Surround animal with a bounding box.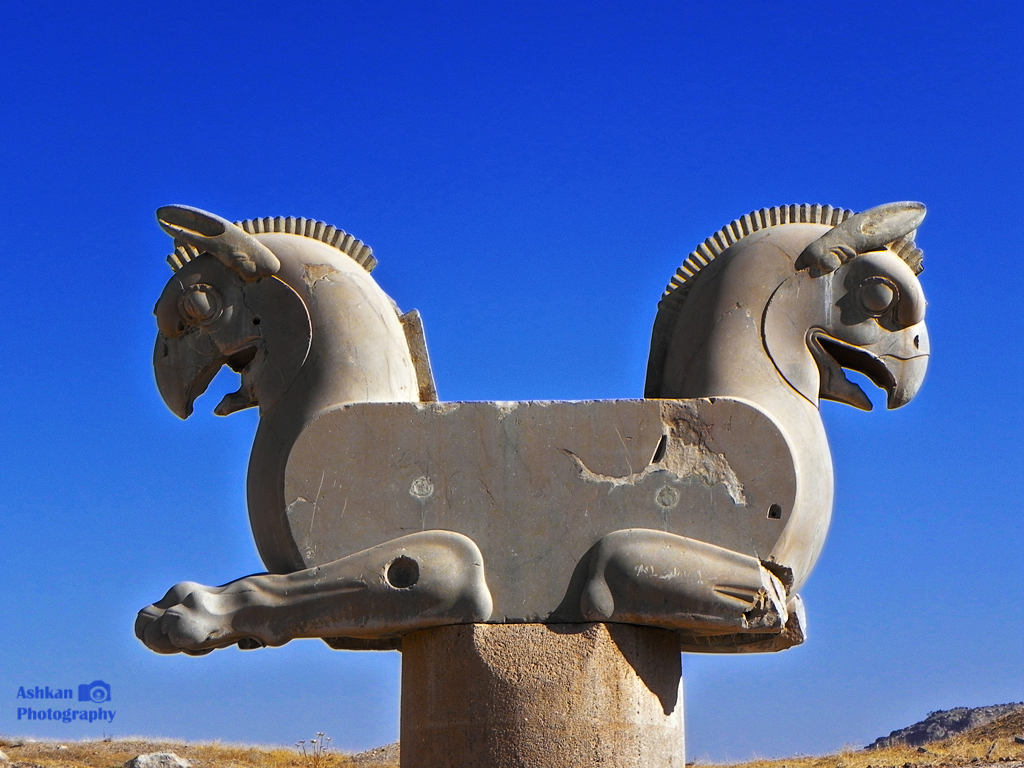
<region>136, 203, 493, 653</region>.
